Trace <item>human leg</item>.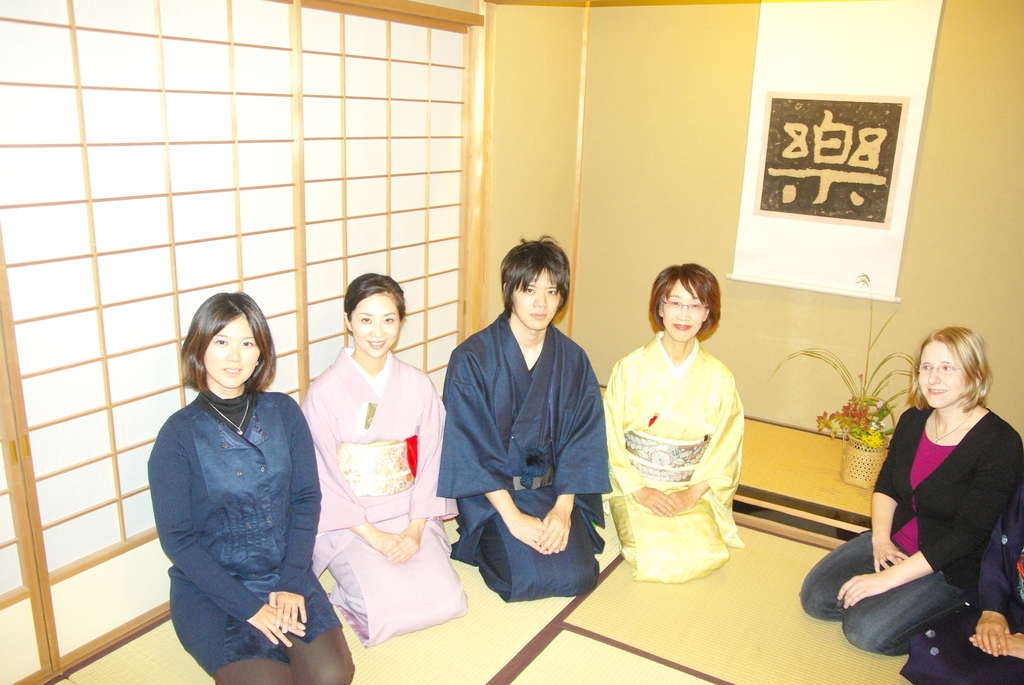
Traced to 843, 572, 963, 654.
